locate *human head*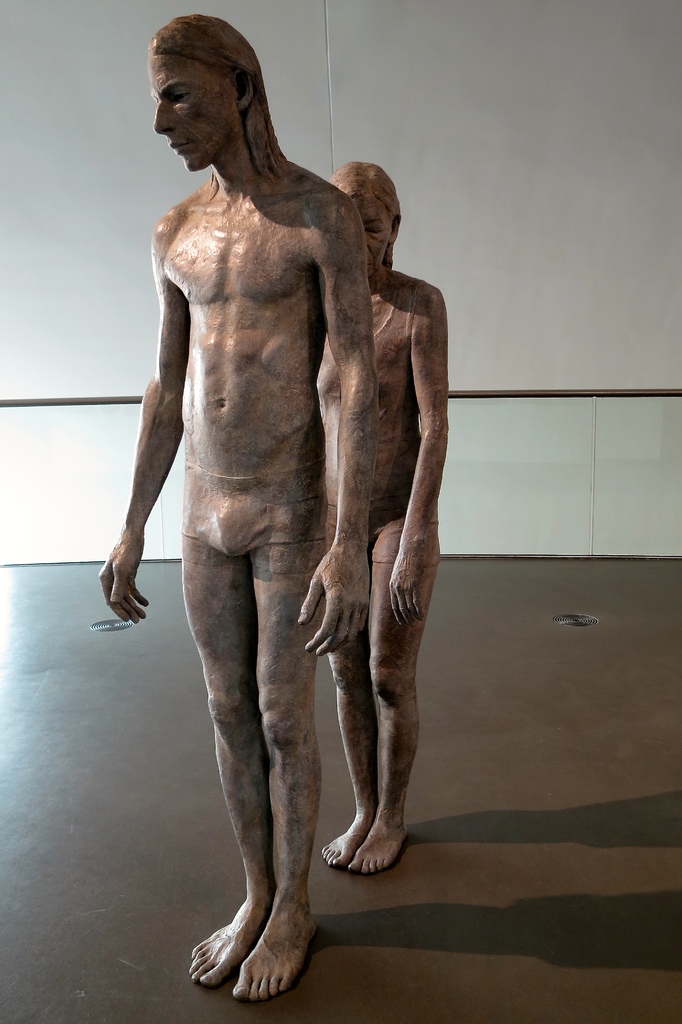
[left=325, top=156, right=400, bottom=273]
